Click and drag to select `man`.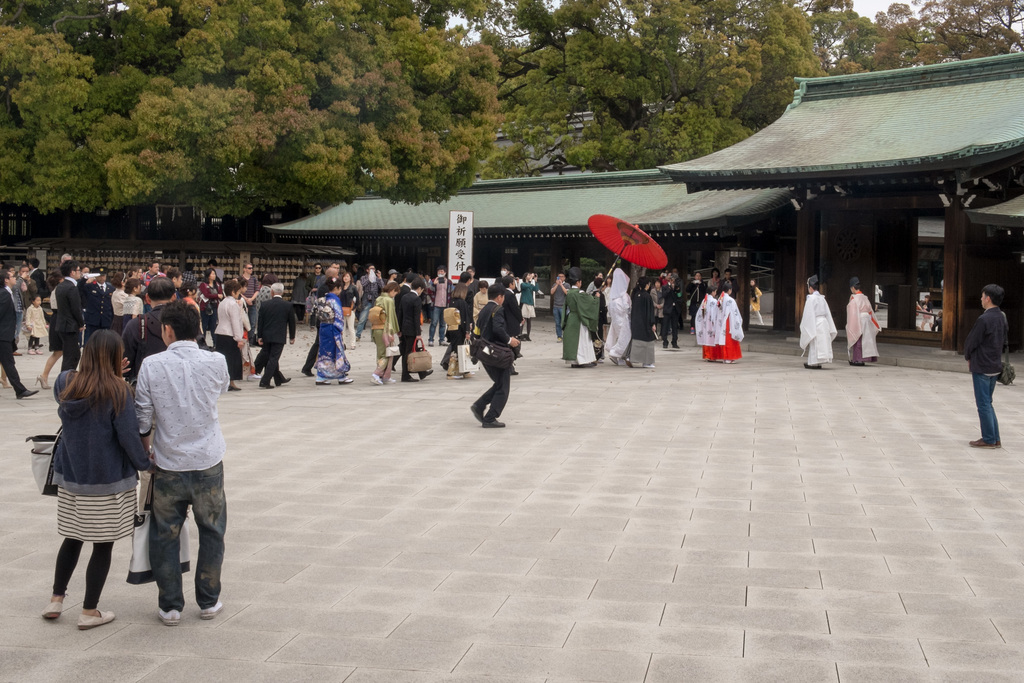
Selection: (657,274,684,352).
